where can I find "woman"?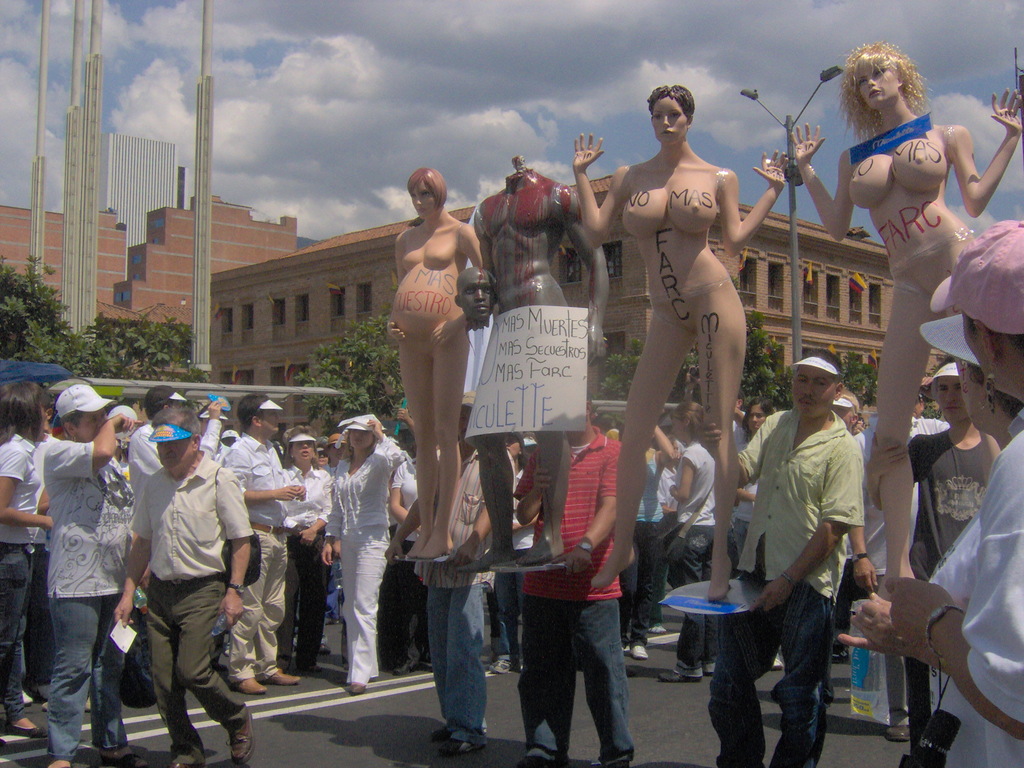
You can find it at 835 312 1023 767.
